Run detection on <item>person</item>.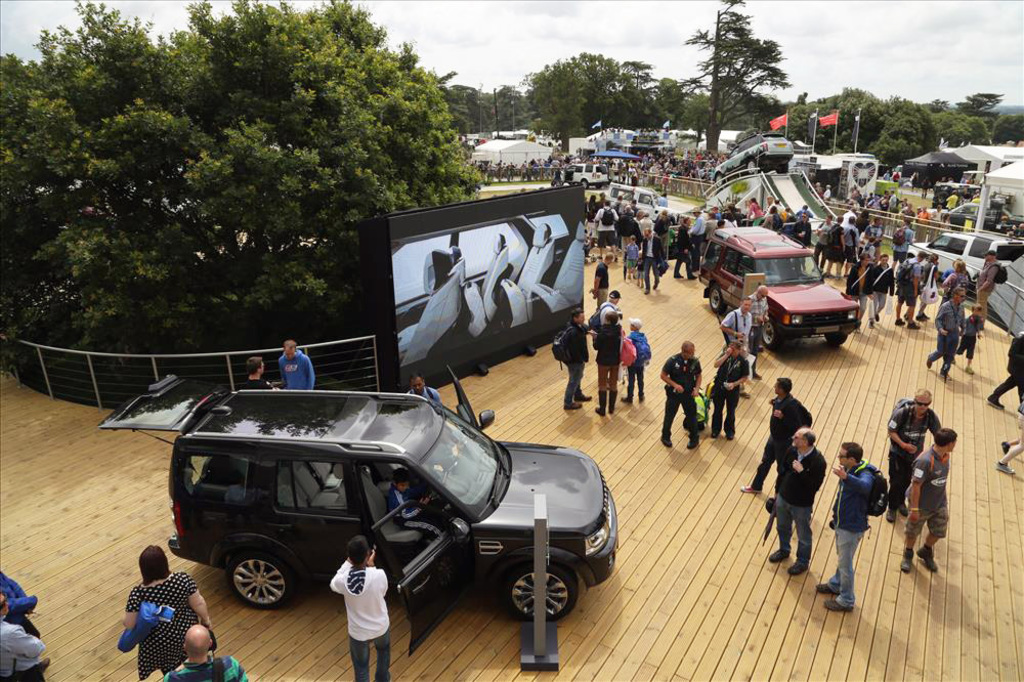
Result: pyautogui.locateOnScreen(767, 424, 825, 578).
